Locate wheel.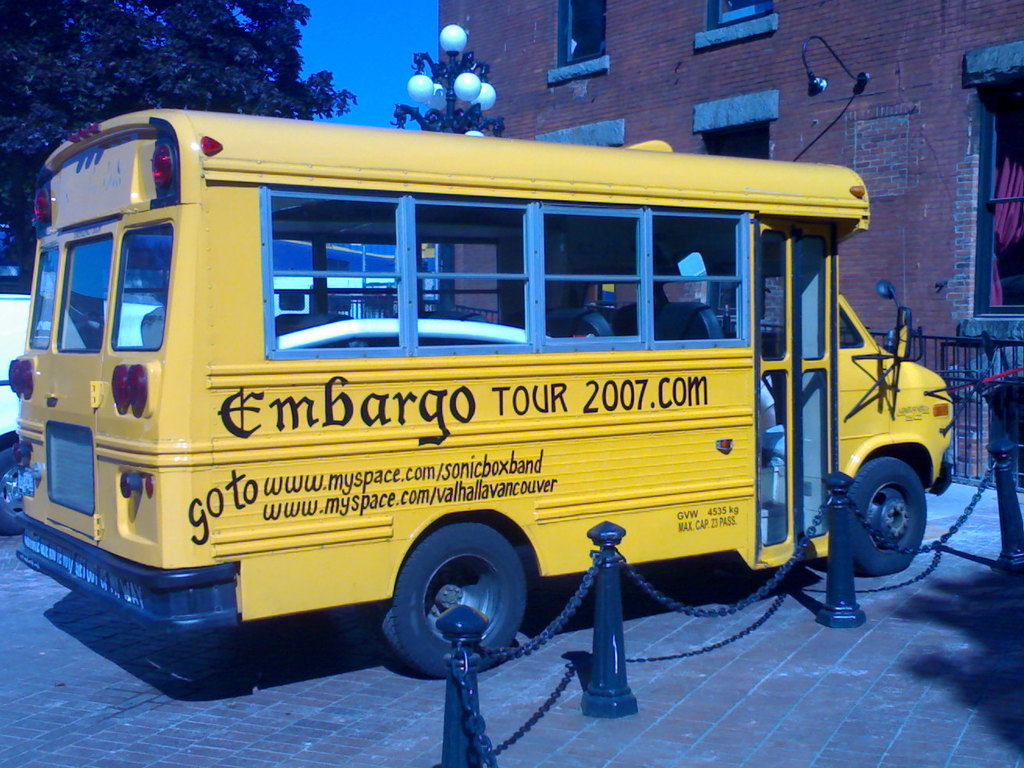
Bounding box: [0, 447, 27, 539].
